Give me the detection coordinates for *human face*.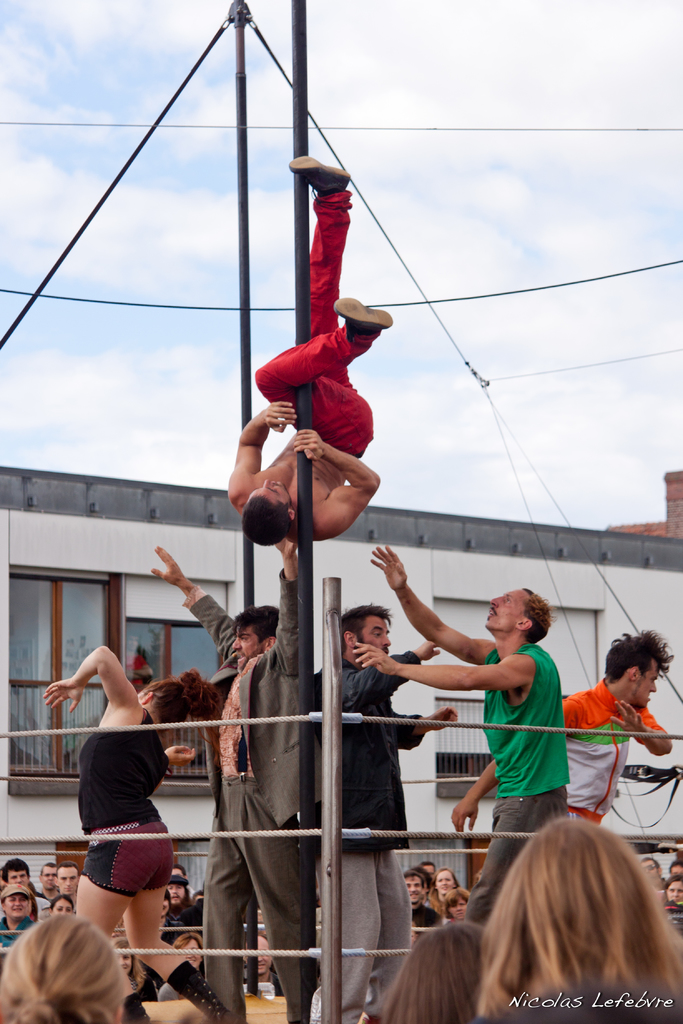
{"x1": 129, "y1": 636, "x2": 138, "y2": 650}.
